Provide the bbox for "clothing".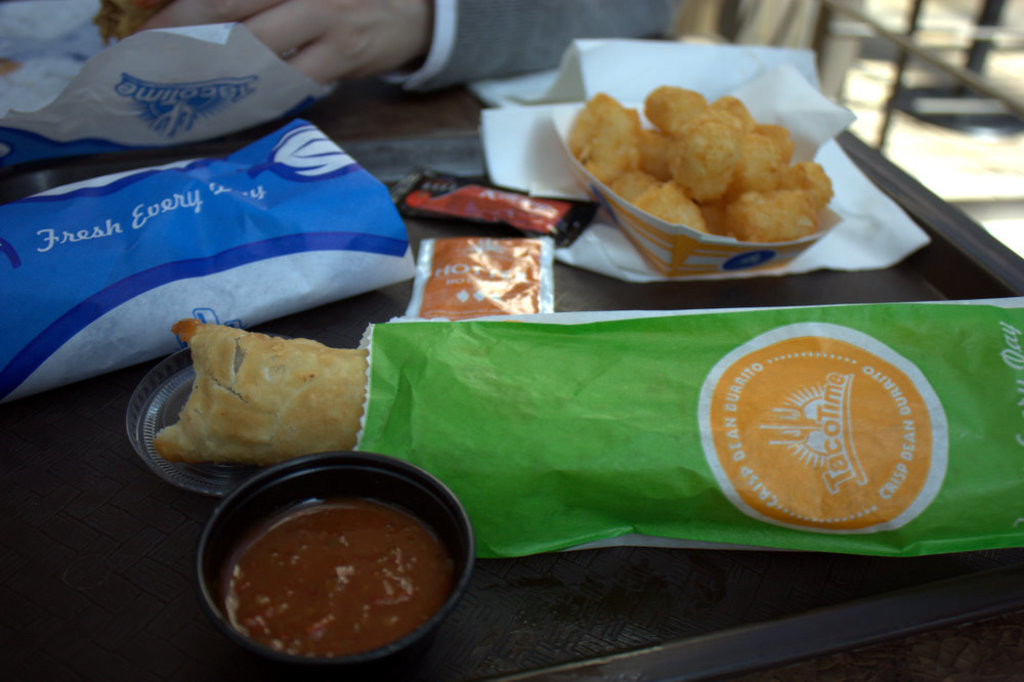
l=380, t=0, r=689, b=93.
